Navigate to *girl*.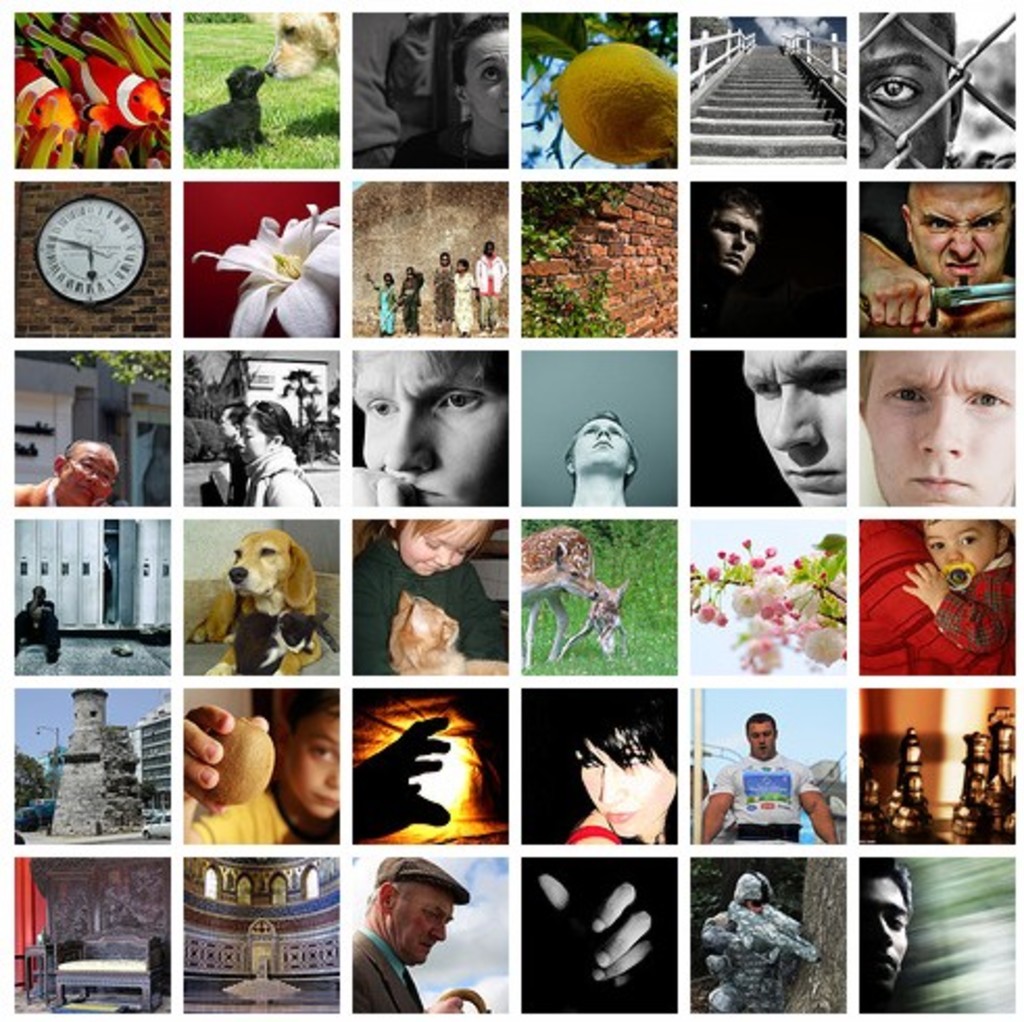
Navigation target: crop(450, 259, 476, 332).
